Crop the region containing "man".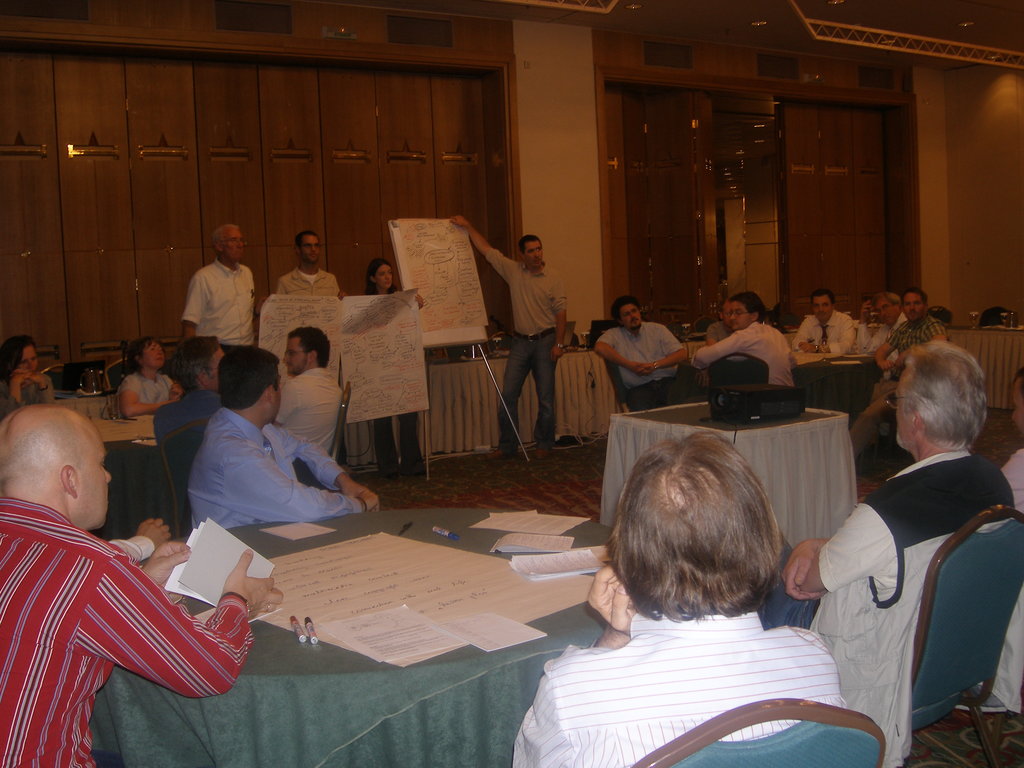
Crop region: select_region(0, 382, 230, 746).
